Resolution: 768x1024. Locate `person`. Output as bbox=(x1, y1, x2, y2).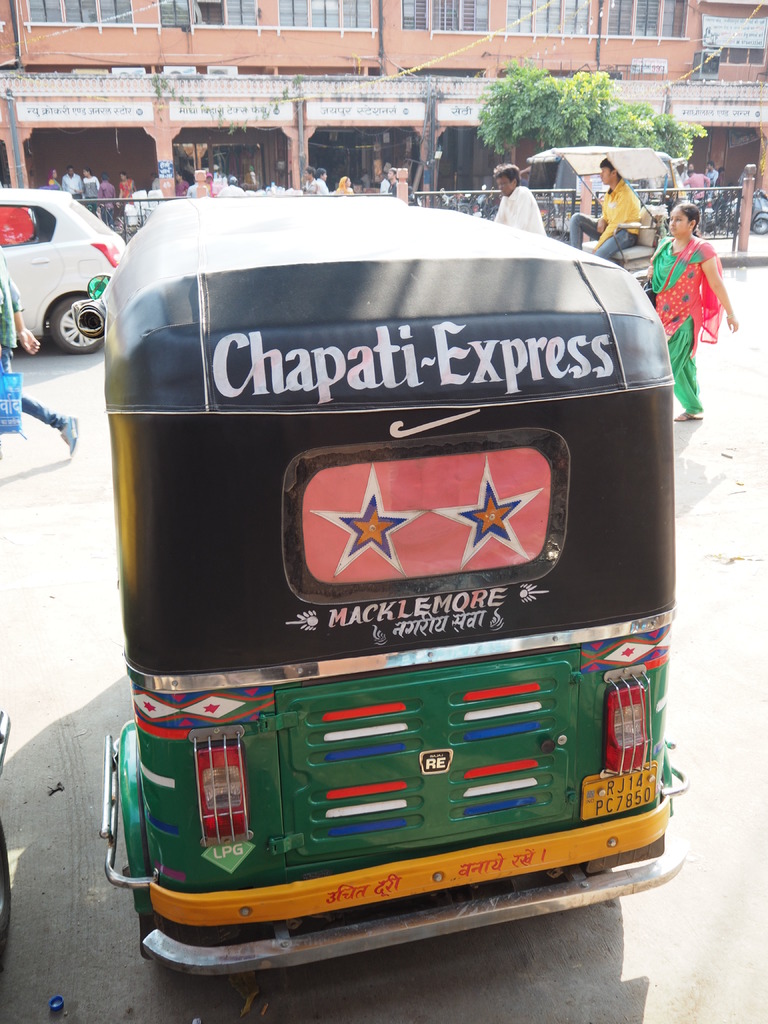
bbox=(308, 162, 329, 197).
